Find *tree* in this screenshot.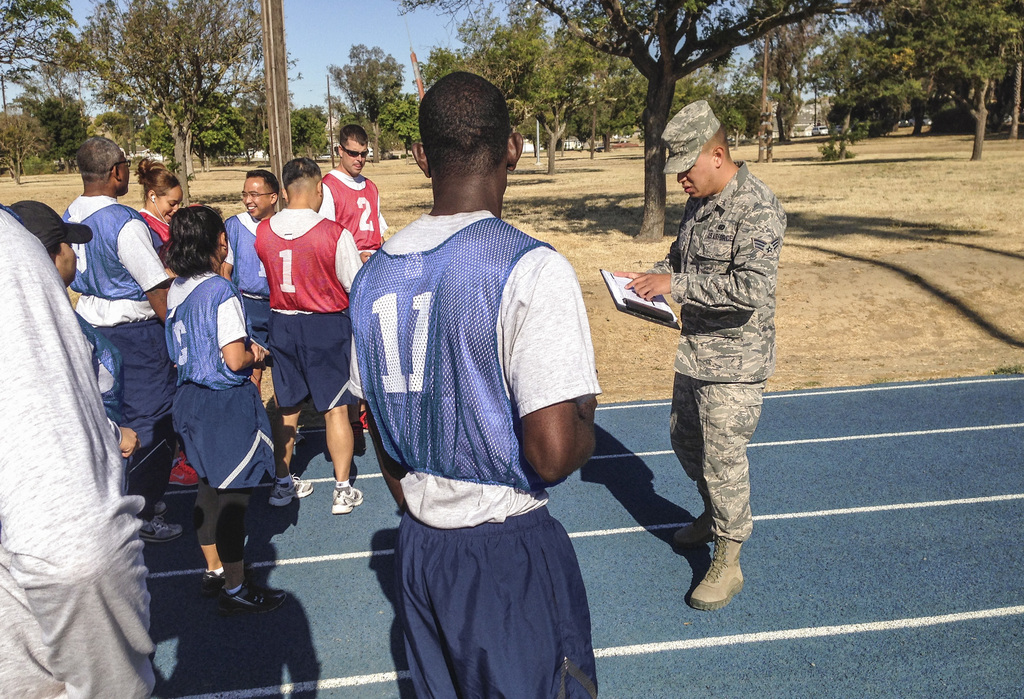
The bounding box for *tree* is l=0, t=93, r=92, b=170.
